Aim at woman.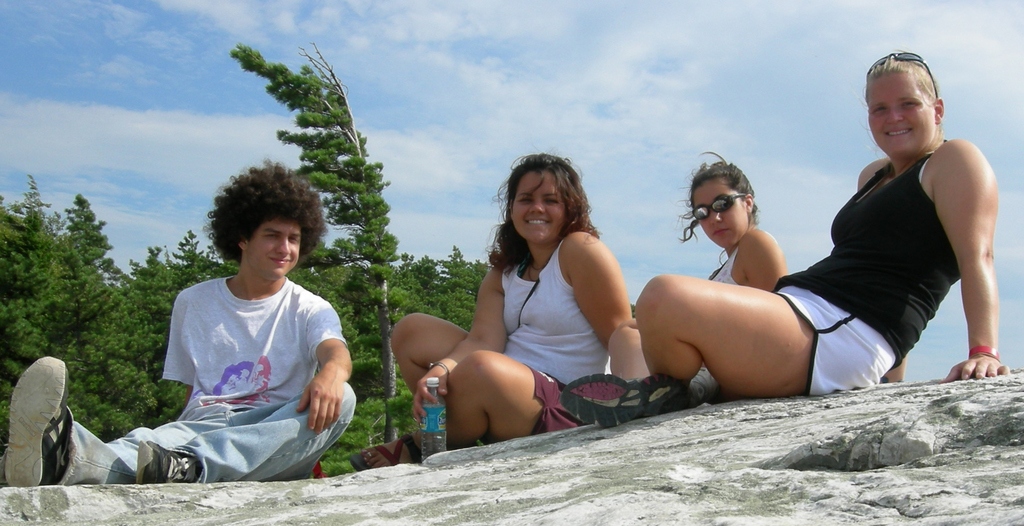
Aimed at [left=566, top=52, right=1015, bottom=441].
